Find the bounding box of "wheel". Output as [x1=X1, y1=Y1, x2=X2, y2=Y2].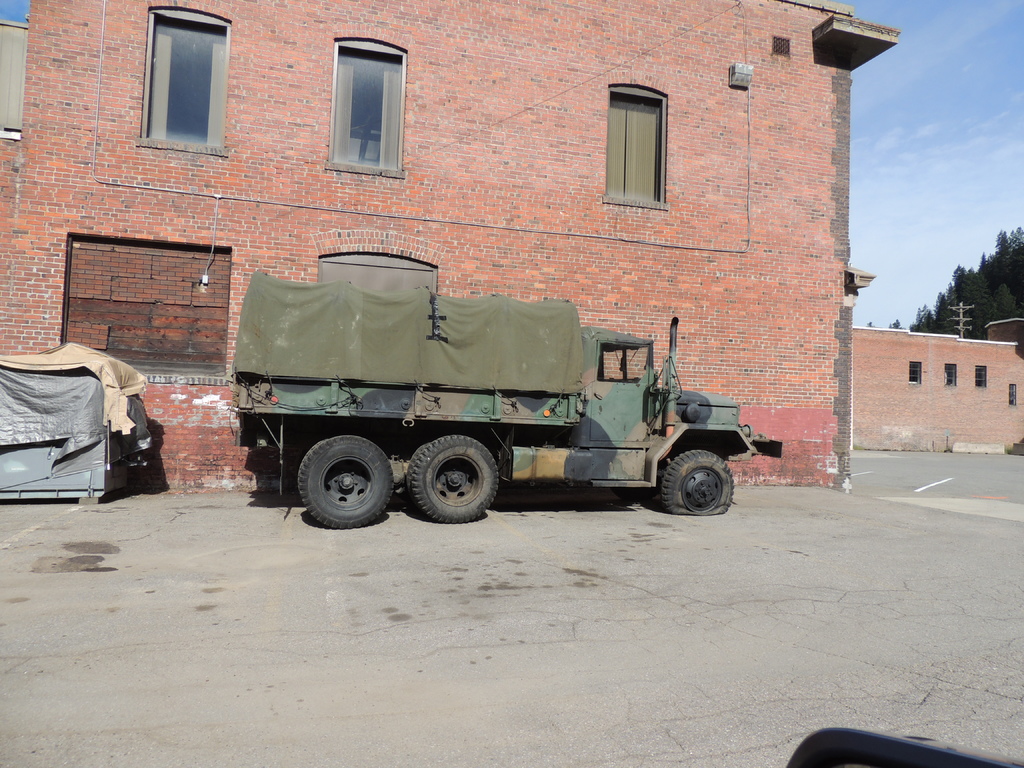
[x1=613, y1=484, x2=659, y2=499].
